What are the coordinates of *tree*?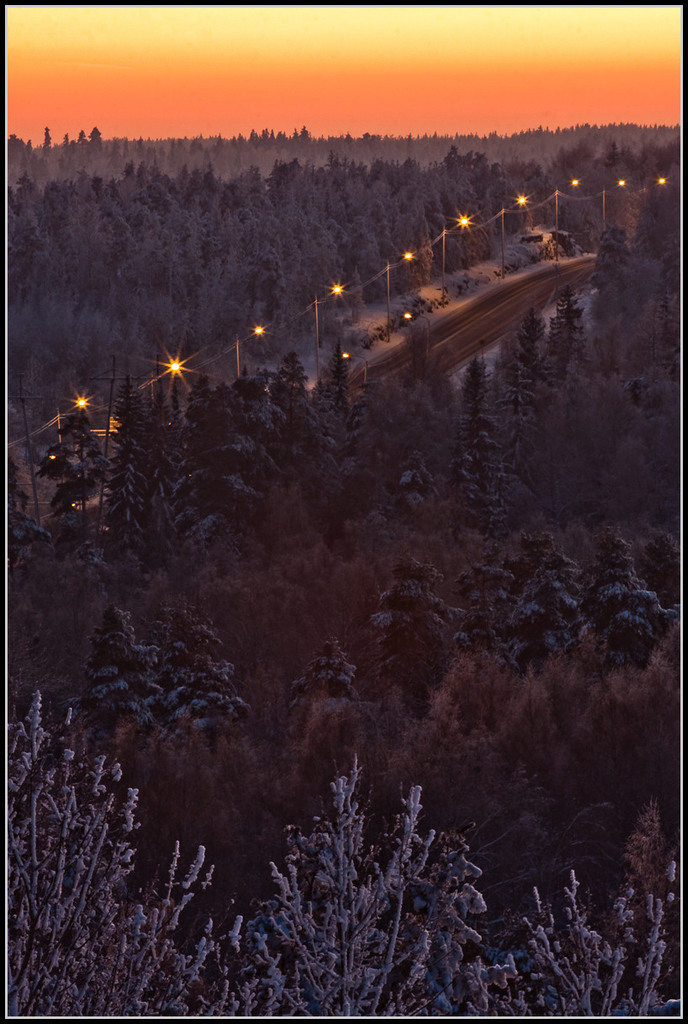
region(207, 742, 534, 987).
